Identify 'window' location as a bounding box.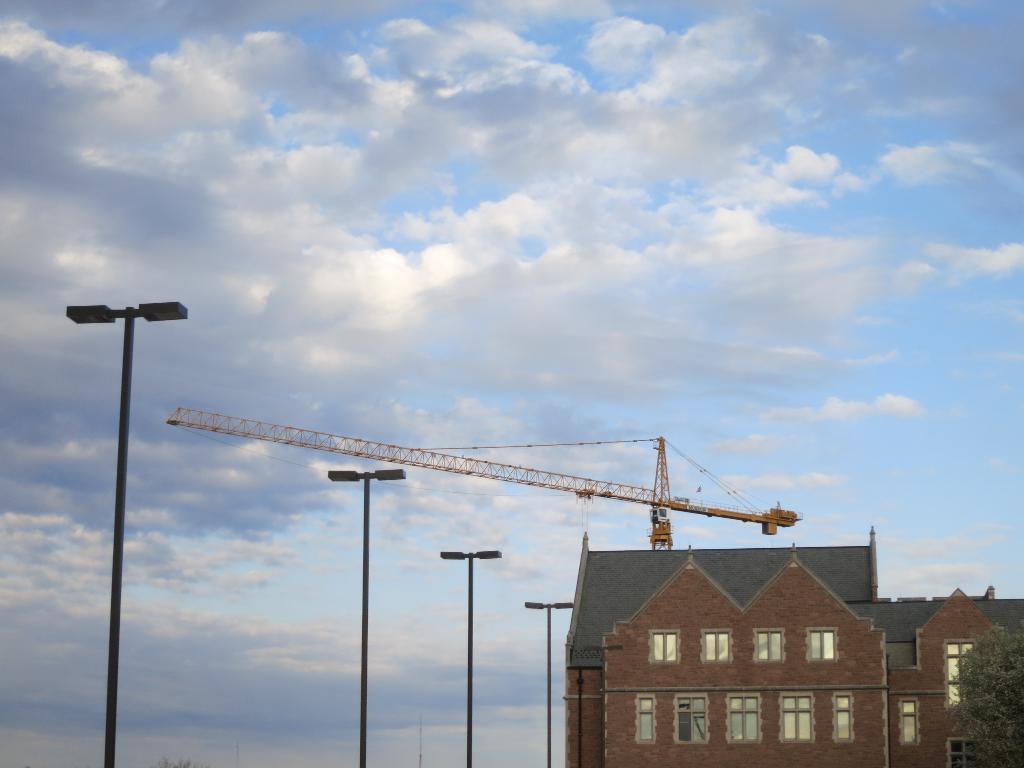
[x1=673, y1=696, x2=710, y2=744].
